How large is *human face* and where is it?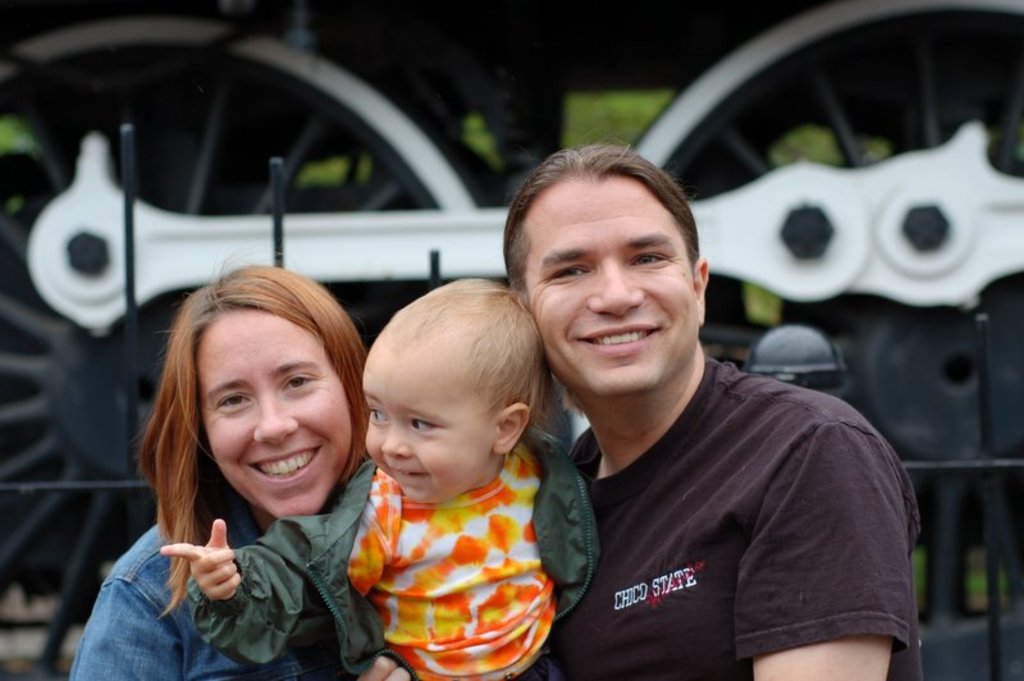
Bounding box: (195,315,348,516).
